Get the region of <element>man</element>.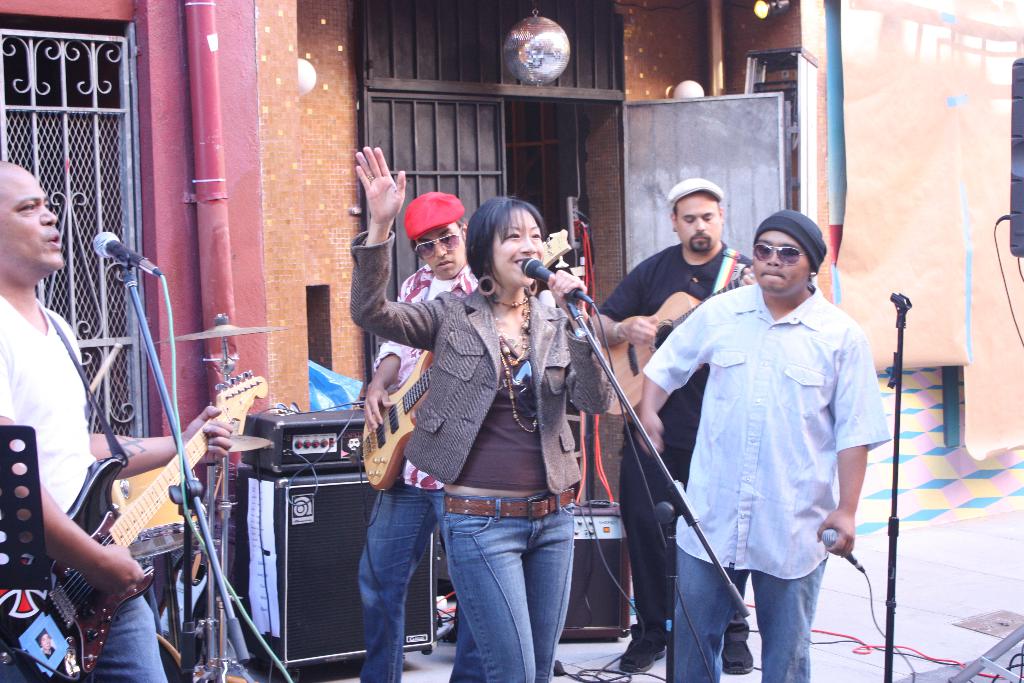
<region>345, 188, 475, 682</region>.
